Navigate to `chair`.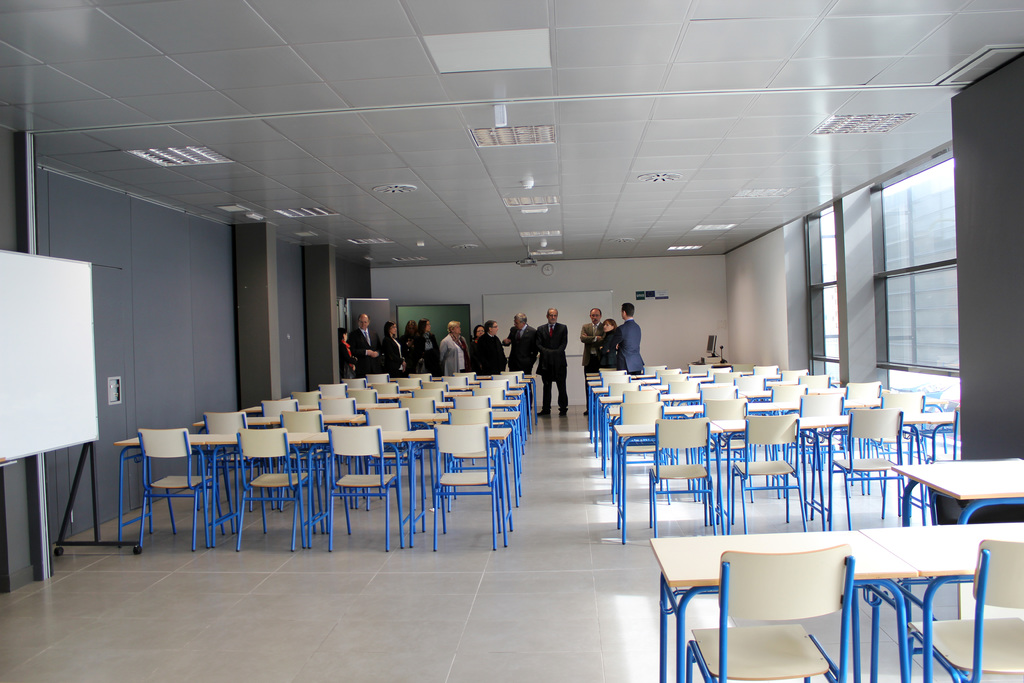
Navigation target: l=399, t=397, r=435, b=415.
